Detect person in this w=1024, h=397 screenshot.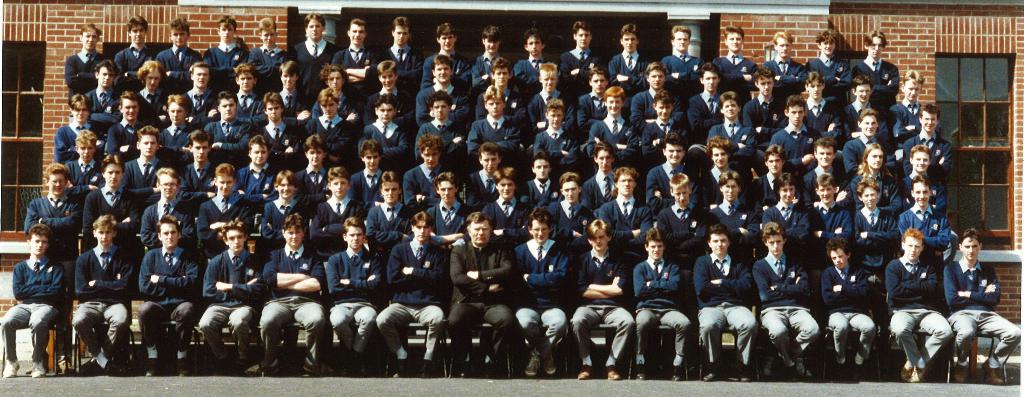
Detection: bbox(184, 59, 221, 124).
